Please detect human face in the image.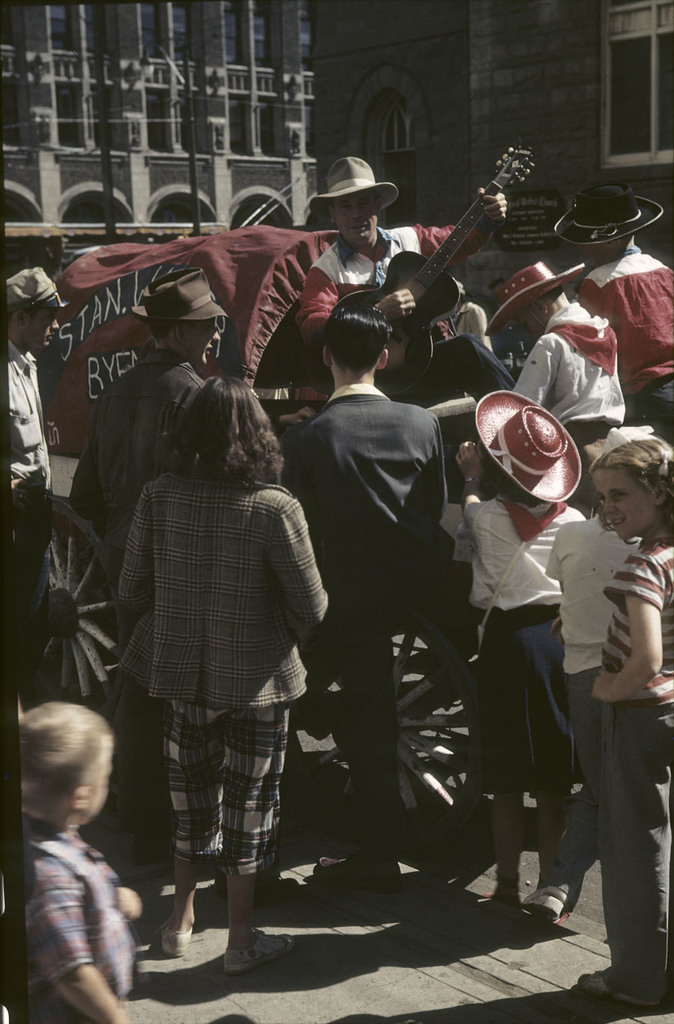
594:471:642:539.
